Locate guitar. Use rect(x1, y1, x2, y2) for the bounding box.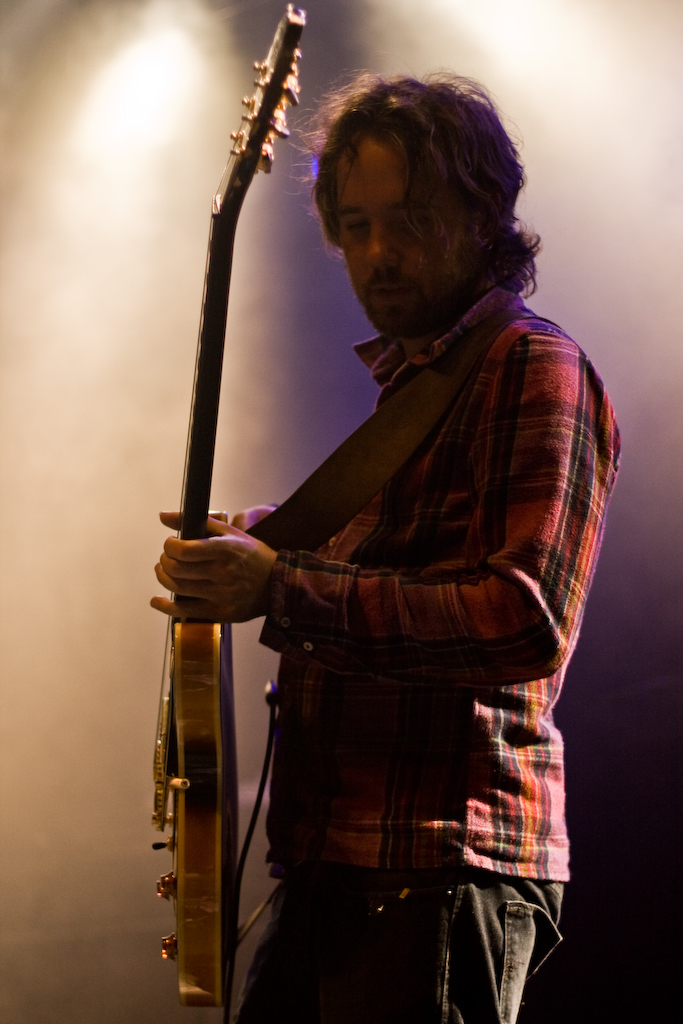
rect(151, 3, 305, 1016).
